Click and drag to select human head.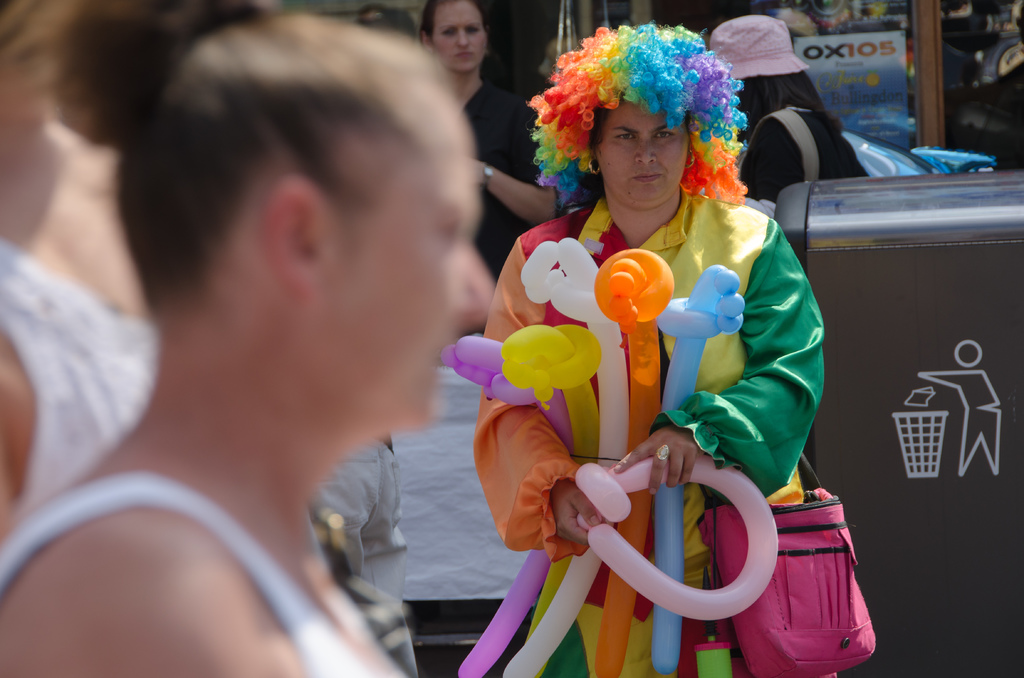
Selection: <region>127, 22, 481, 406</region>.
